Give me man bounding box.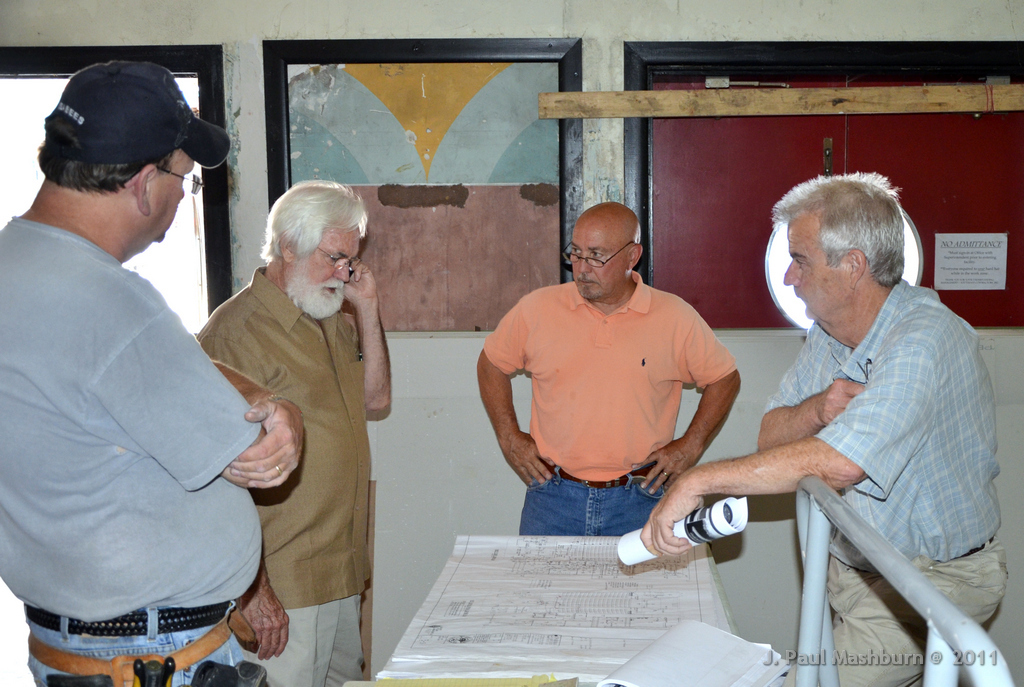
[left=0, top=51, right=311, bottom=686].
